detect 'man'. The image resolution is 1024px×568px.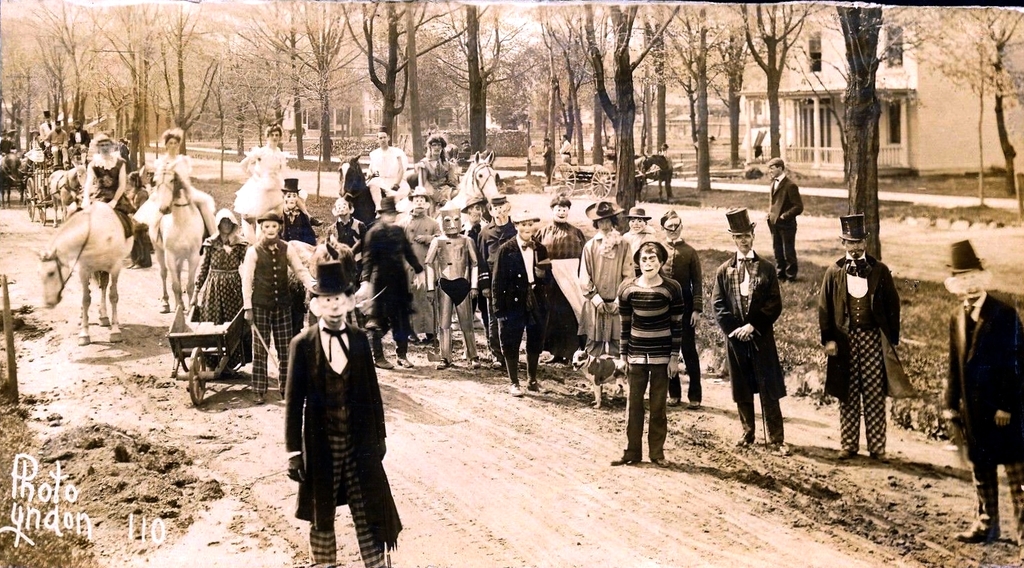
left=610, top=239, right=683, bottom=467.
